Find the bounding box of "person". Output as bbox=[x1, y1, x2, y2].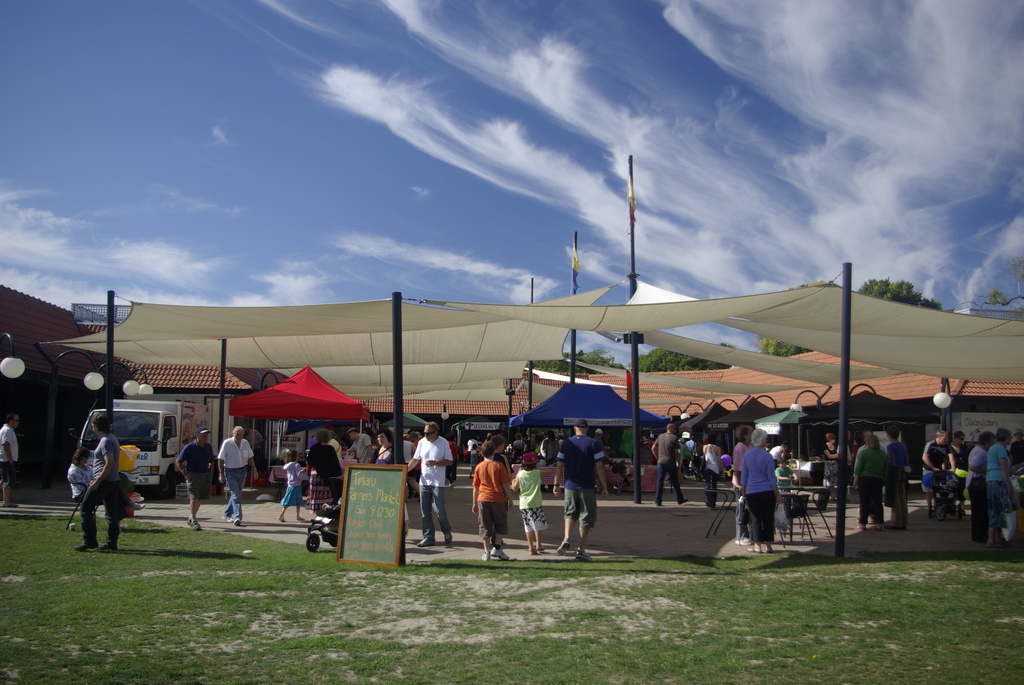
bbox=[771, 457, 792, 487].
